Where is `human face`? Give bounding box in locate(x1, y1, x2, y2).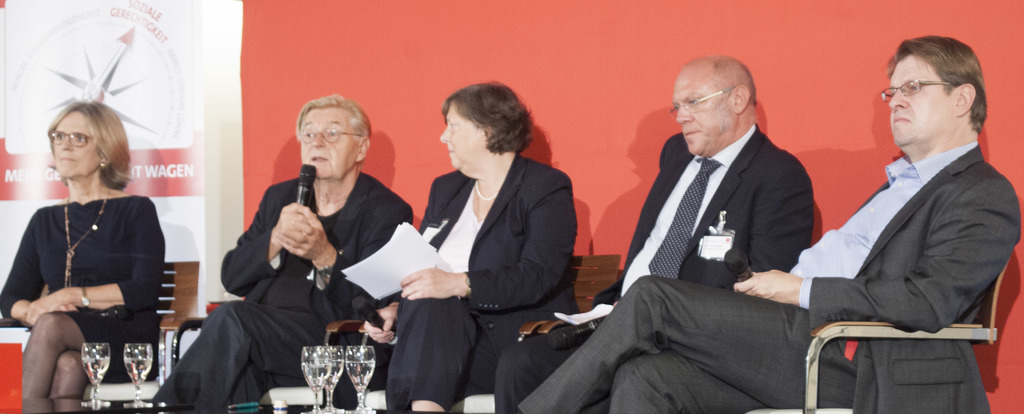
locate(669, 66, 728, 159).
